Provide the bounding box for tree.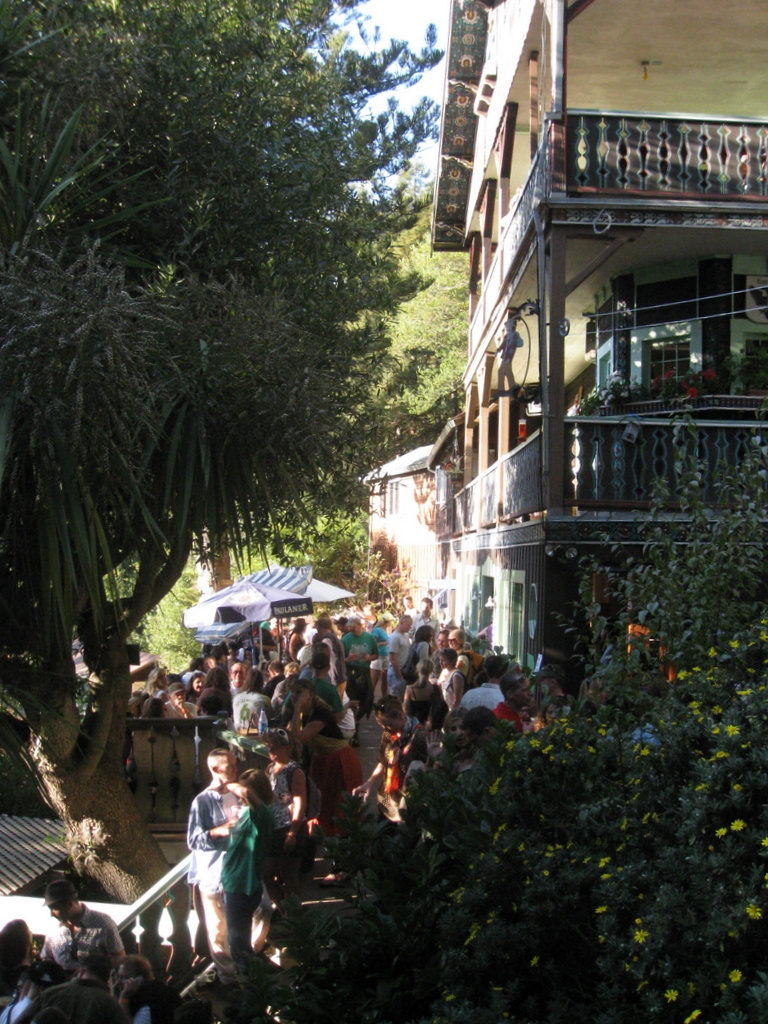
(364, 148, 481, 469).
